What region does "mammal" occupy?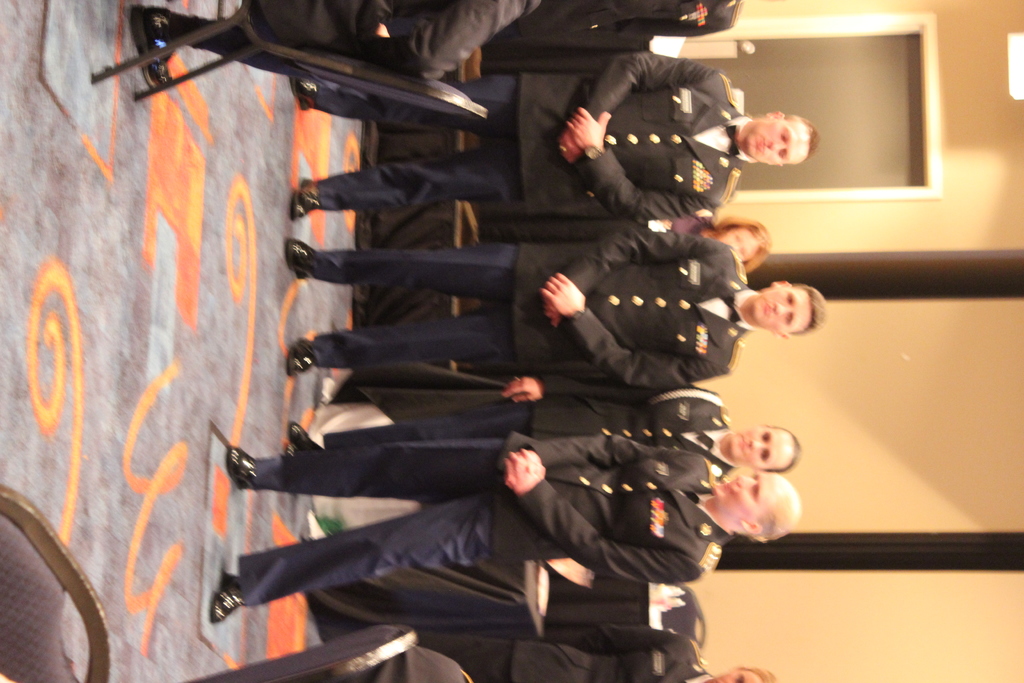
l=214, t=439, r=801, b=630.
